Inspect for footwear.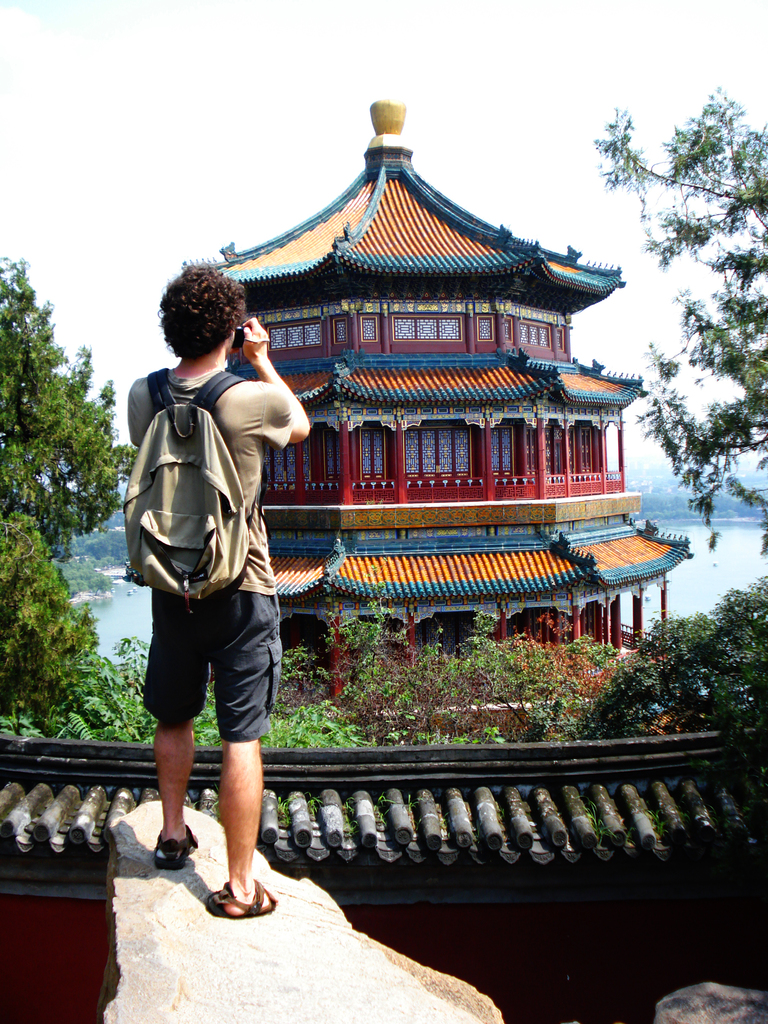
Inspection: l=204, t=882, r=263, b=919.
